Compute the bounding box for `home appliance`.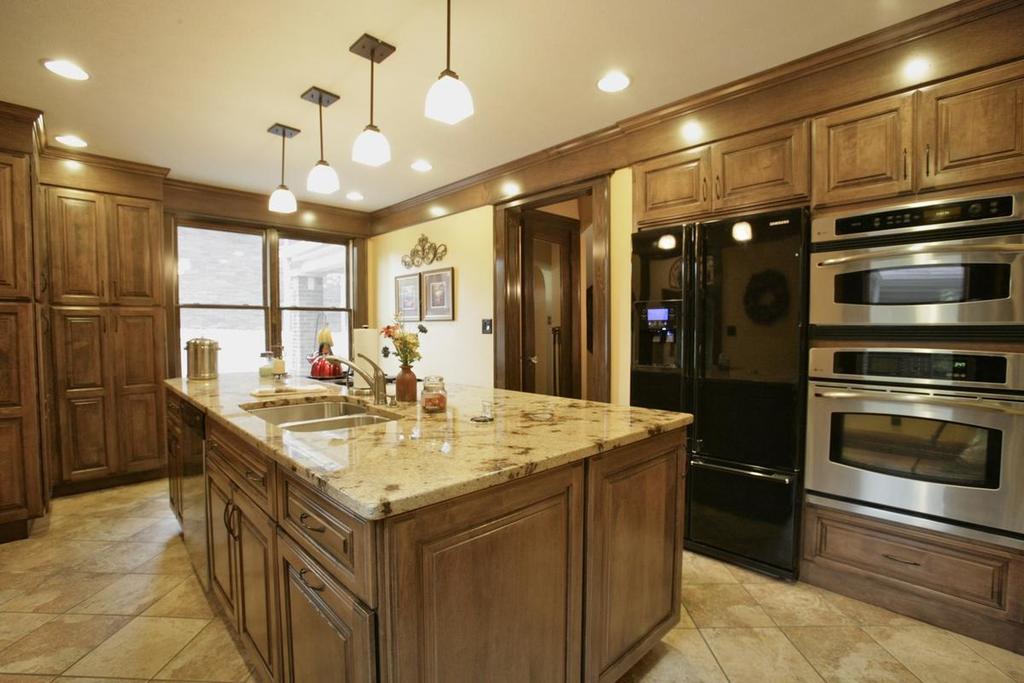
(left=806, top=178, right=1023, bottom=327).
